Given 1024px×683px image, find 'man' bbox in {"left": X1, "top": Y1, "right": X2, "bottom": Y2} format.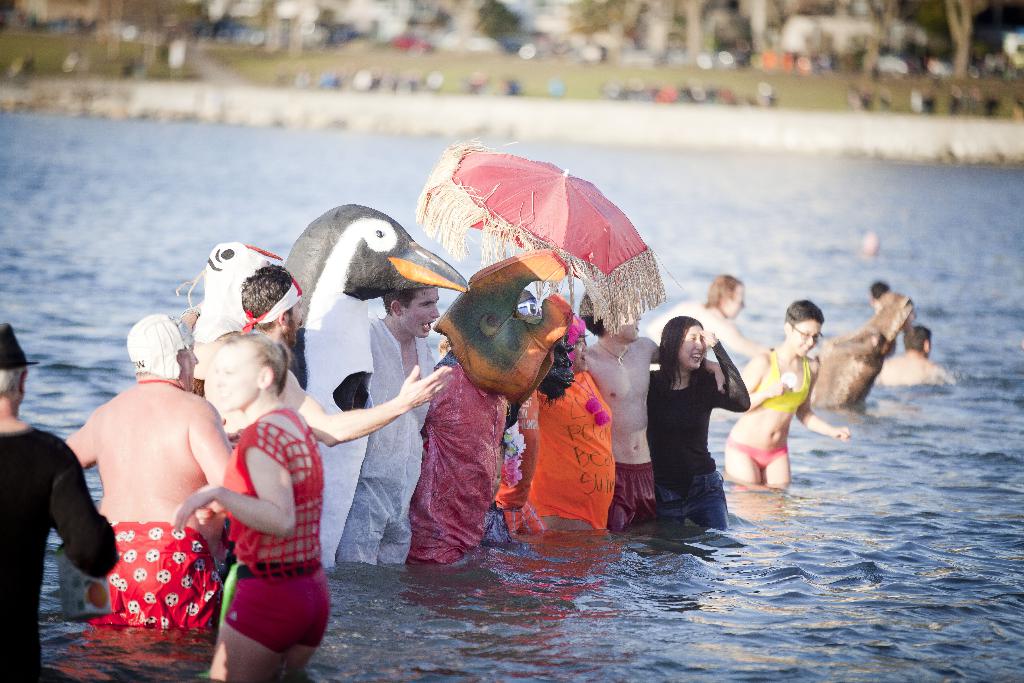
{"left": 196, "top": 261, "right": 452, "bottom": 441}.
